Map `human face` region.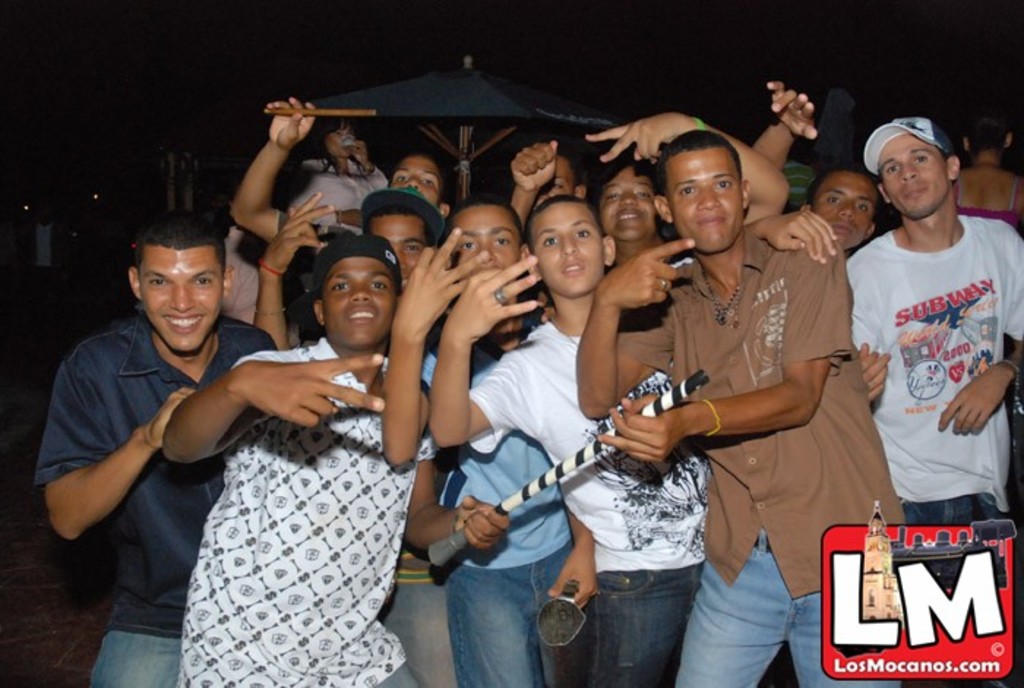
Mapped to box=[392, 152, 440, 211].
